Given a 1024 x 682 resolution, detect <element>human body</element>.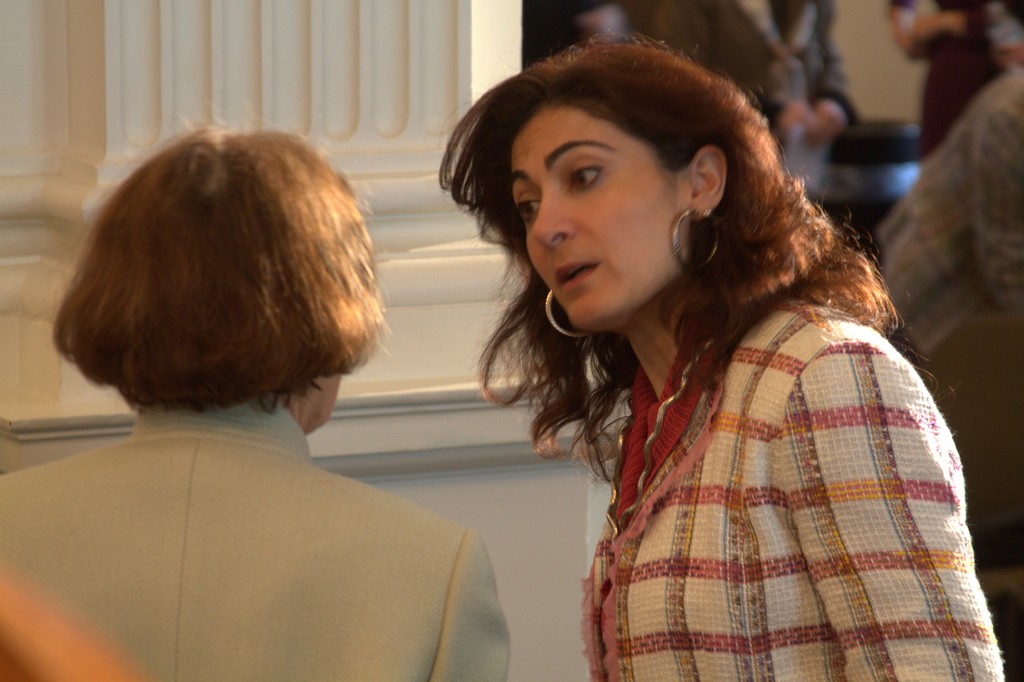
(left=389, top=43, right=978, bottom=681).
